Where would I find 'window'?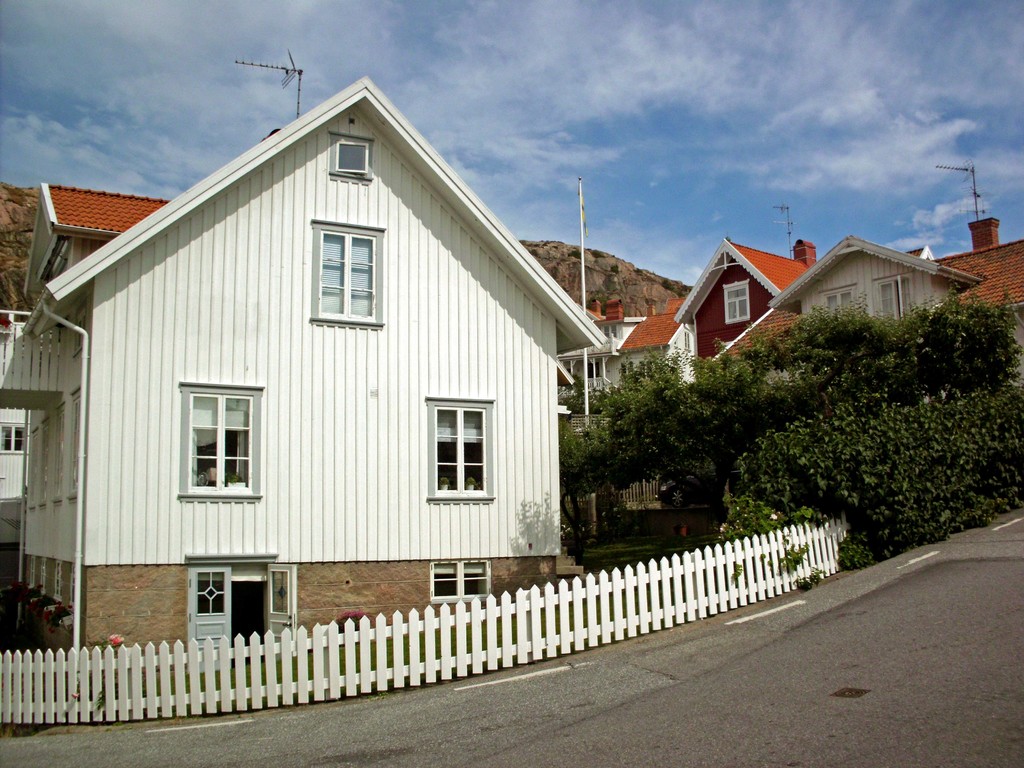
At rect(684, 329, 692, 350).
